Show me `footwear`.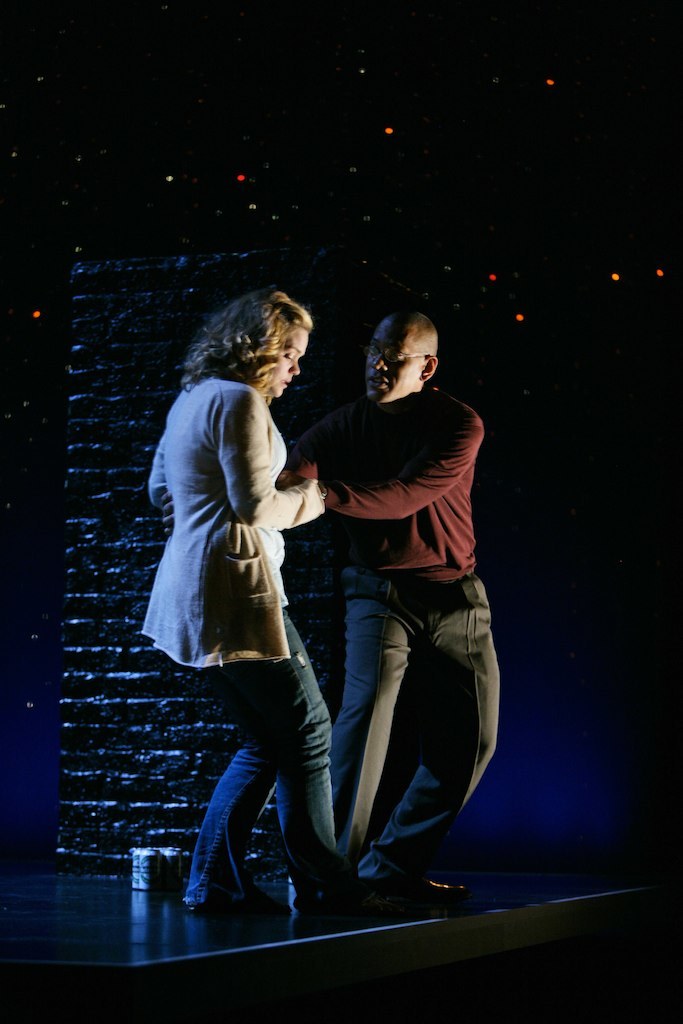
`footwear` is here: (298,893,366,923).
